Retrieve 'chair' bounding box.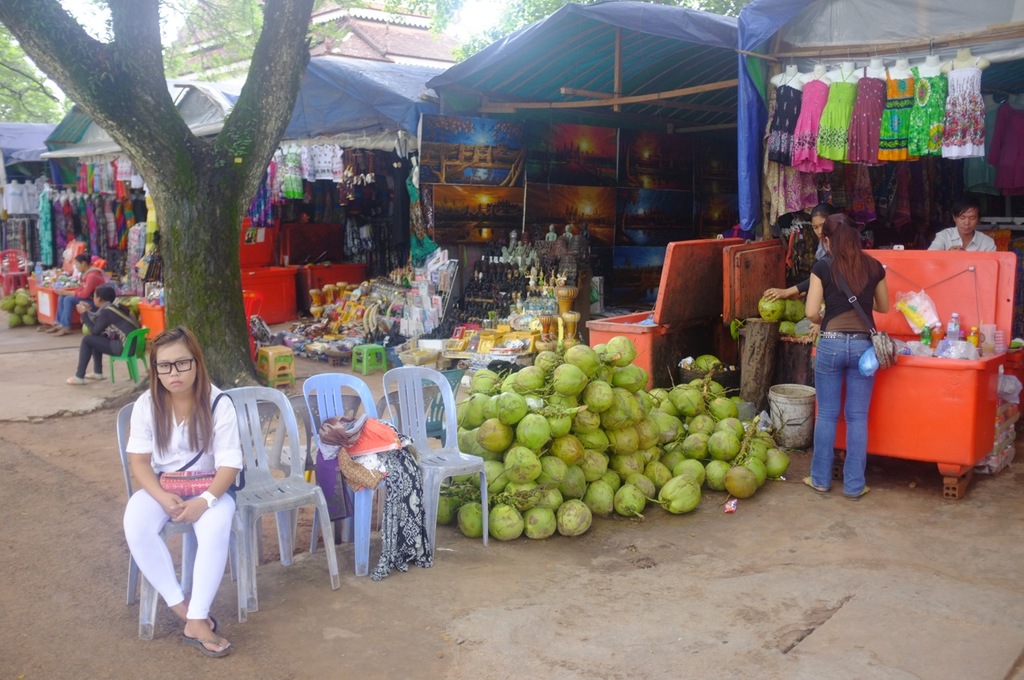
Bounding box: x1=220, y1=387, x2=345, y2=613.
